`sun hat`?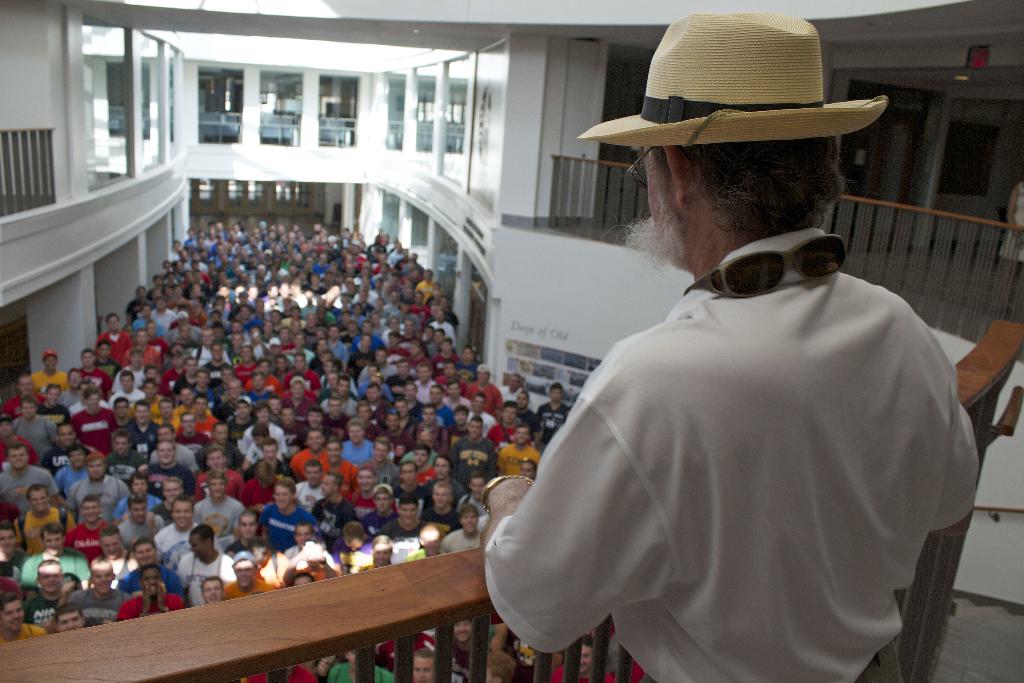
rect(0, 577, 21, 604)
